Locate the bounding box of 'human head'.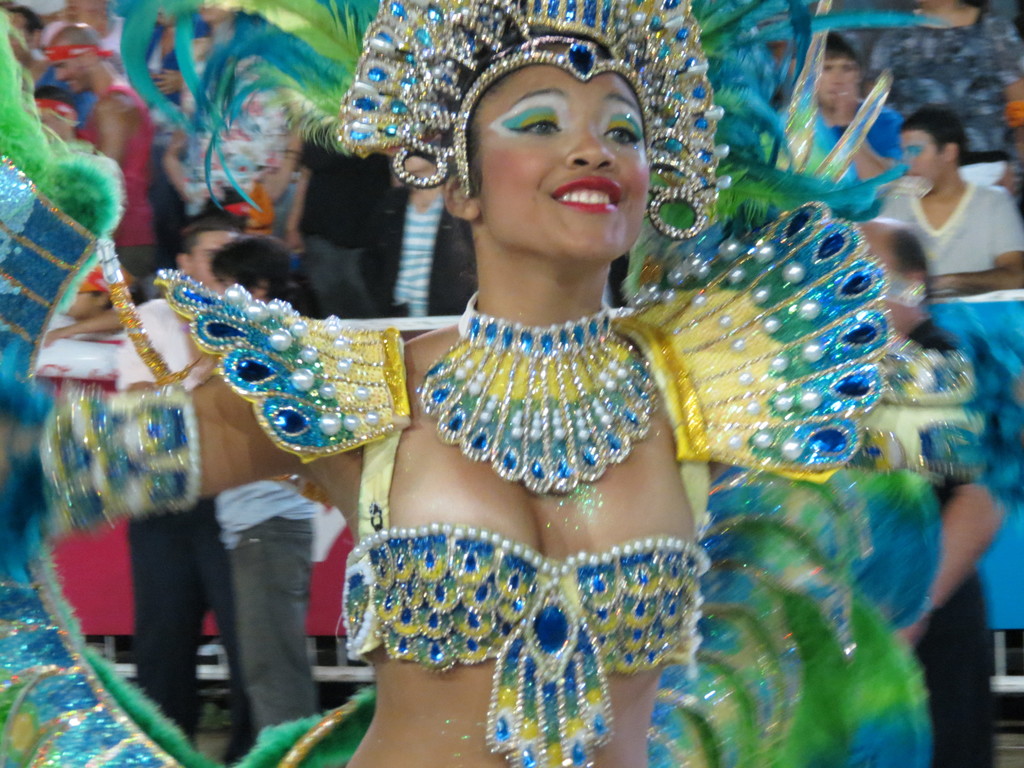
Bounding box: [left=61, top=262, right=136, bottom=321].
